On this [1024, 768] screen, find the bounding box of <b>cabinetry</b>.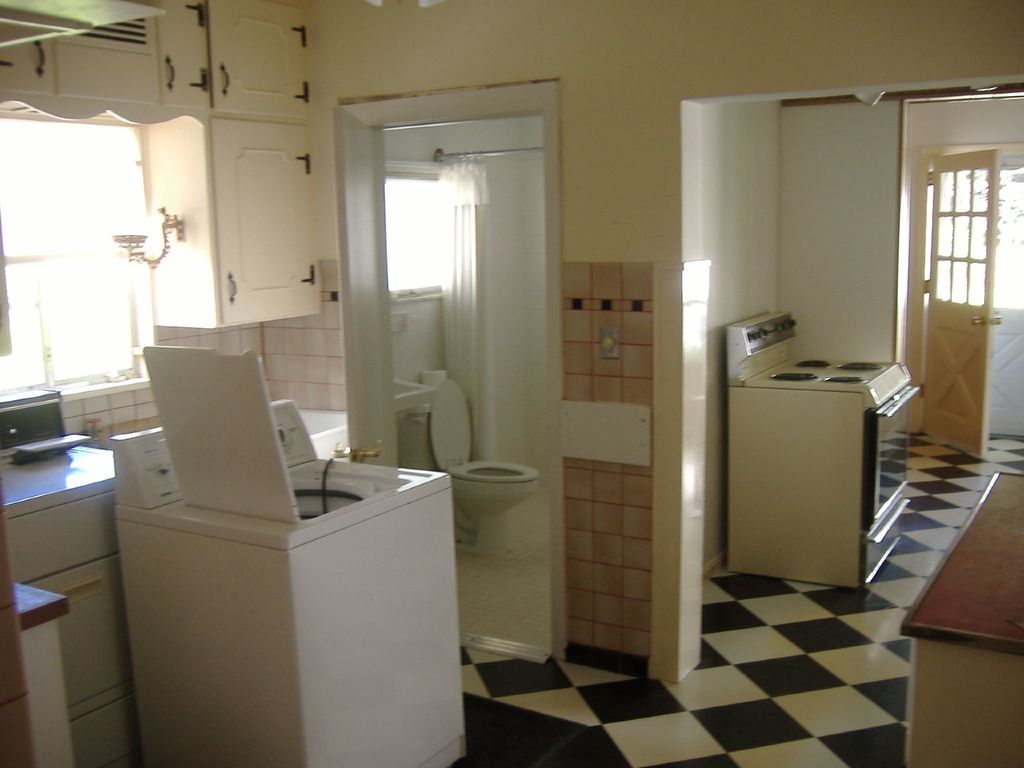
Bounding box: <region>0, 0, 210, 129</region>.
